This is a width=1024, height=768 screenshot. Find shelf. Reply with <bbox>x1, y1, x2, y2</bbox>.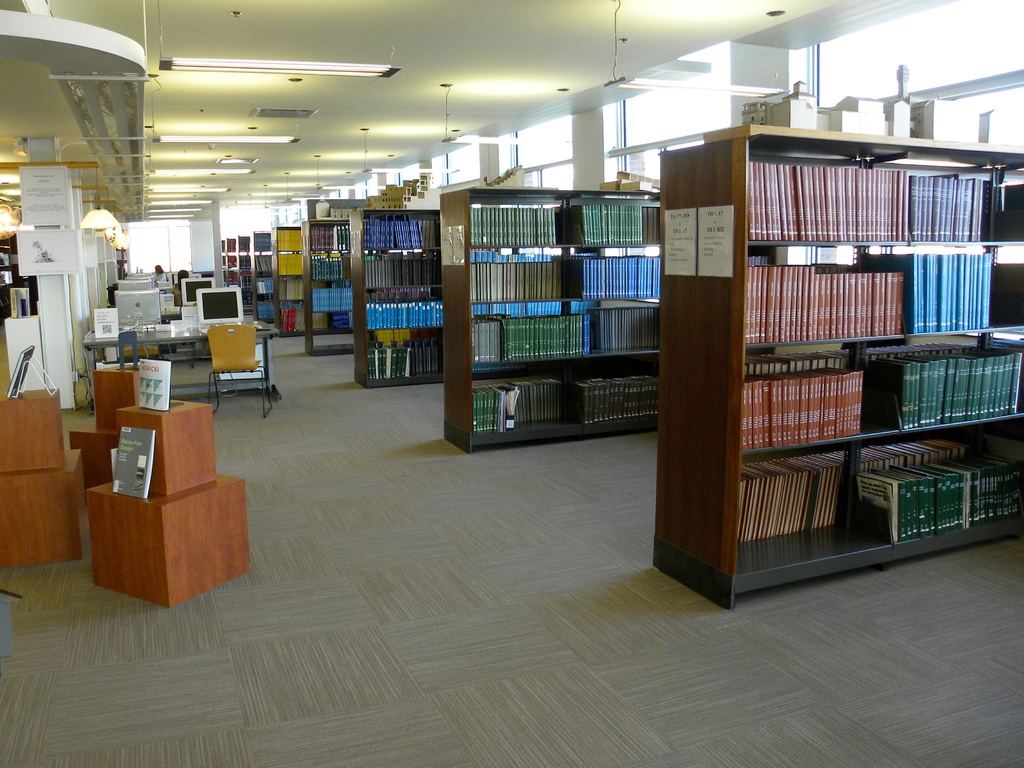
<bbox>235, 234, 250, 317</bbox>.
